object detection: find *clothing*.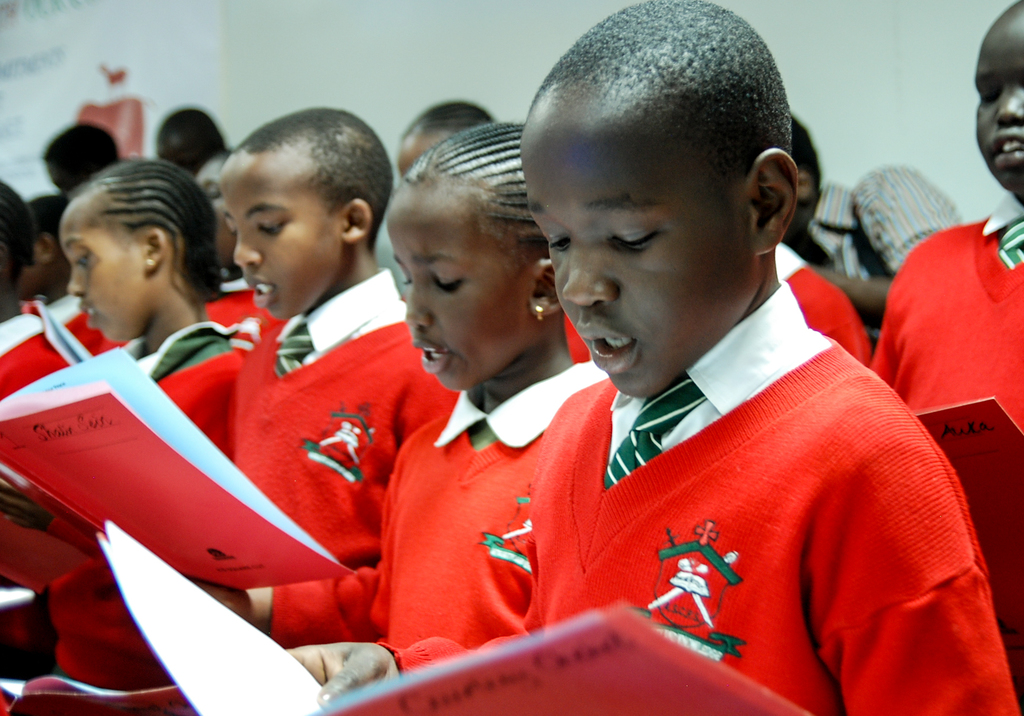
box=[805, 162, 965, 342].
